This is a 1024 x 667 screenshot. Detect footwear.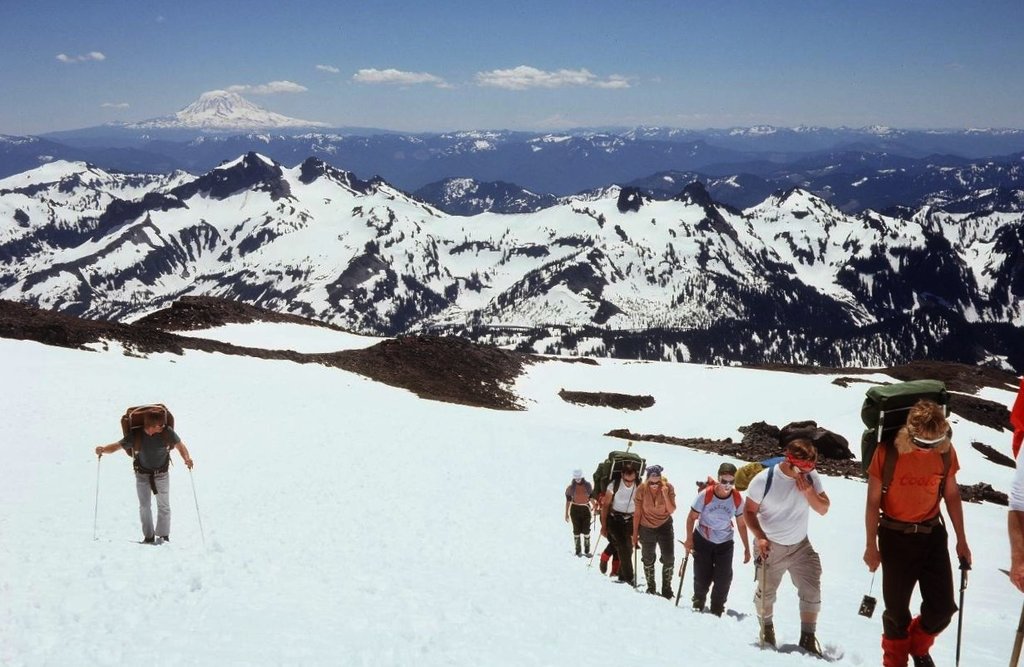
759, 614, 780, 643.
